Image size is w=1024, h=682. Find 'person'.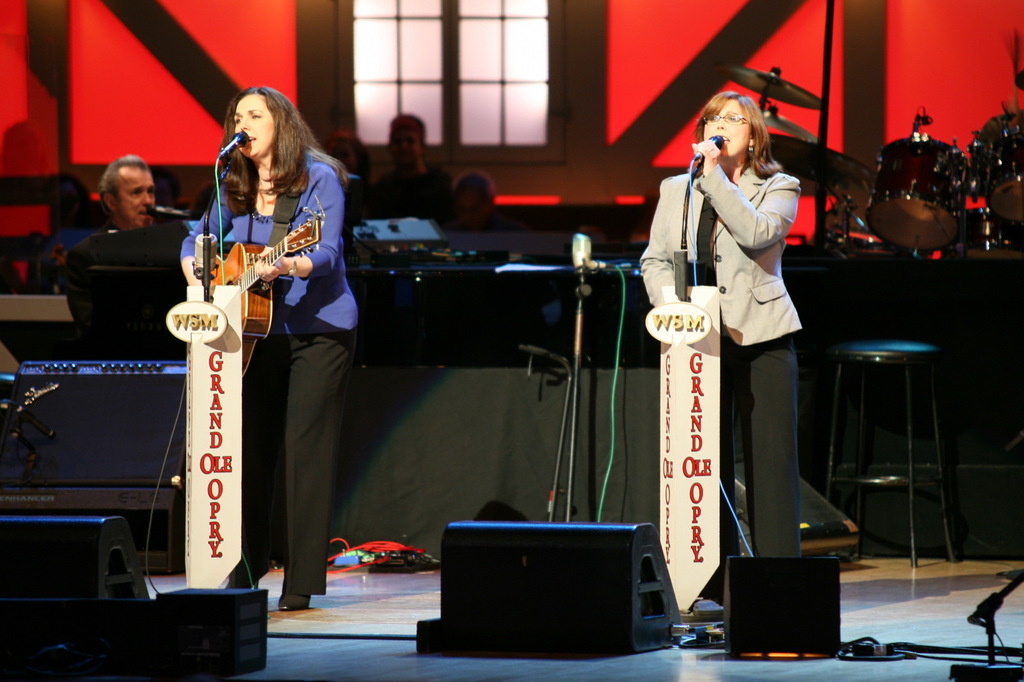
367 115 449 211.
